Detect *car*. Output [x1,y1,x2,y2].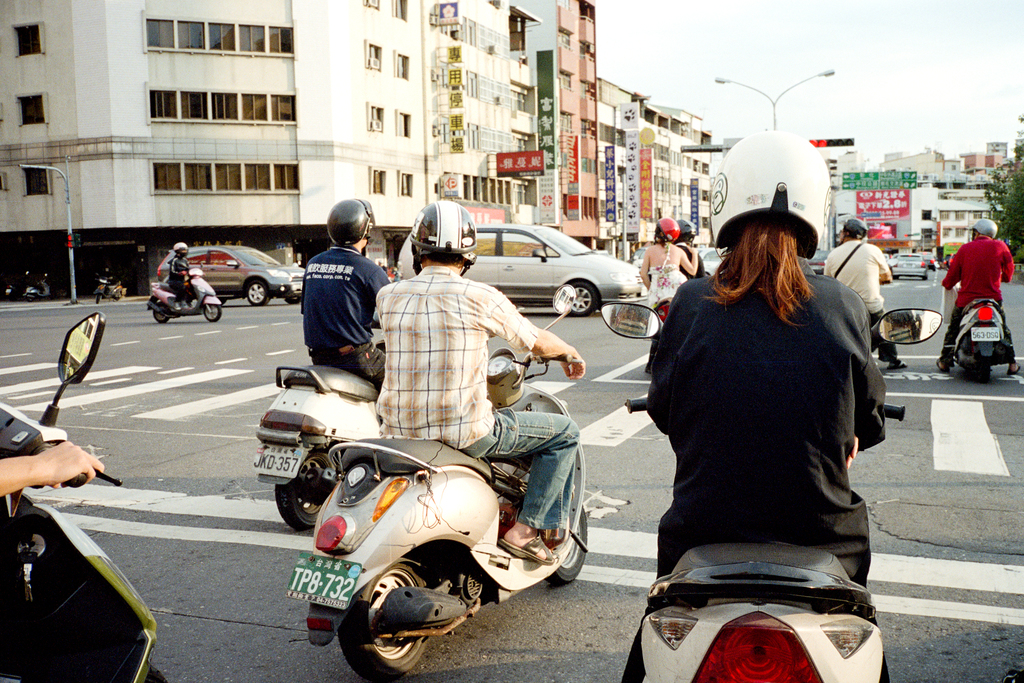
[399,224,643,318].
